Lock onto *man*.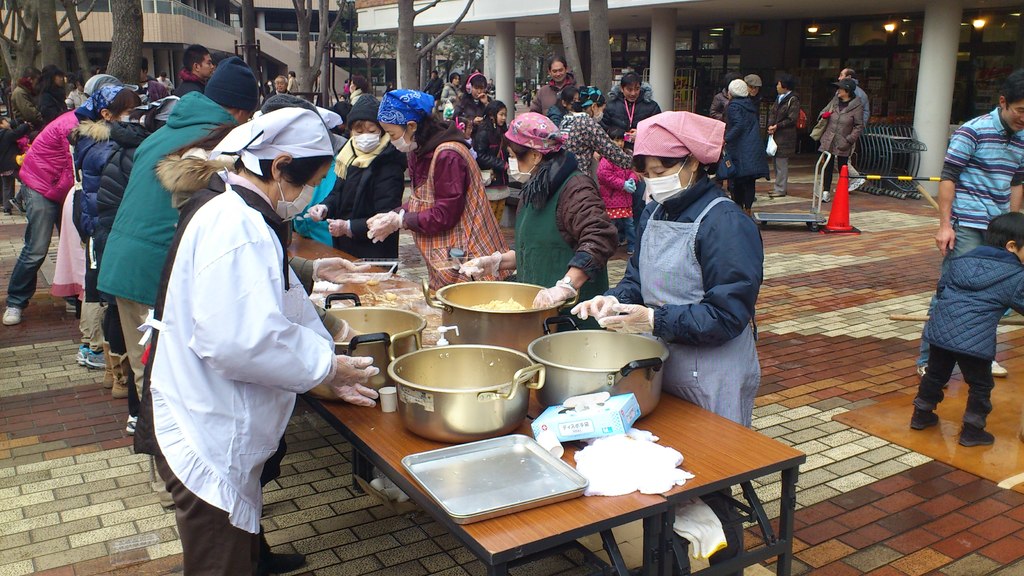
Locked: bbox(921, 67, 1023, 383).
